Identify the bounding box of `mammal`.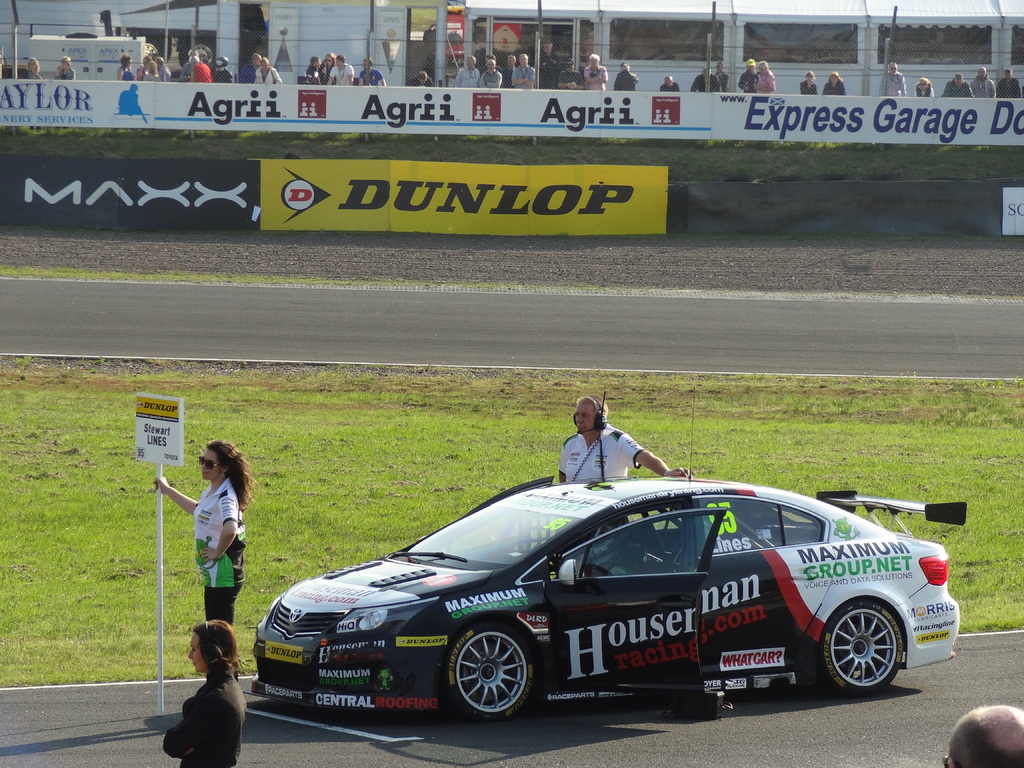
detection(743, 60, 756, 93).
